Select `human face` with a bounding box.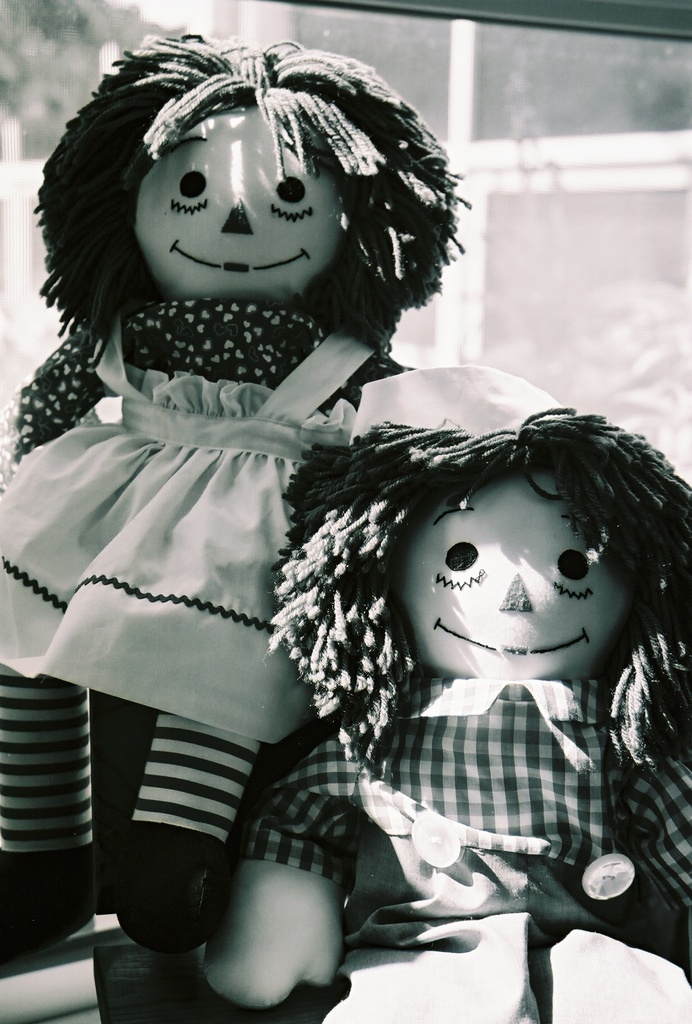
400,470,628,682.
